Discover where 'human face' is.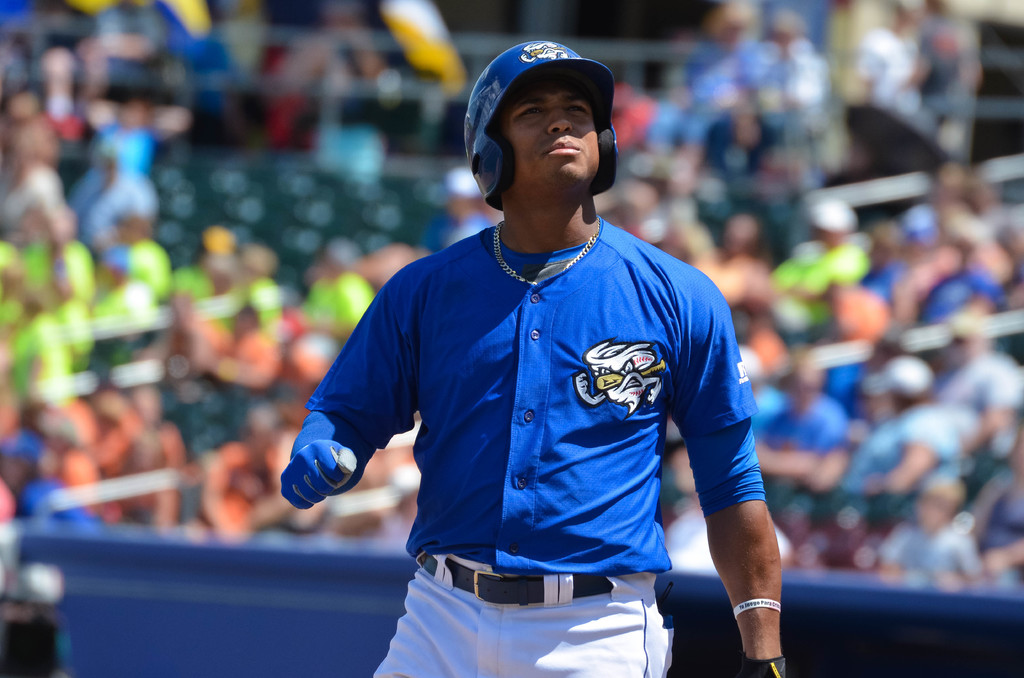
Discovered at crop(498, 91, 598, 185).
